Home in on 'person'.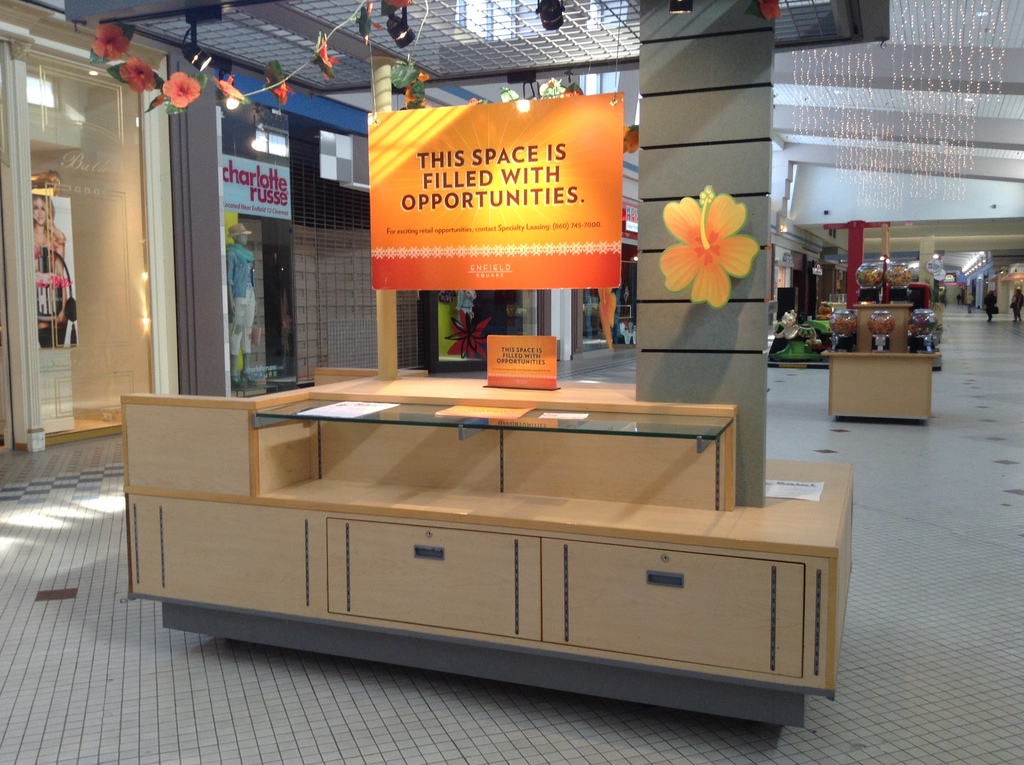
Homed in at bbox=(222, 221, 257, 393).
